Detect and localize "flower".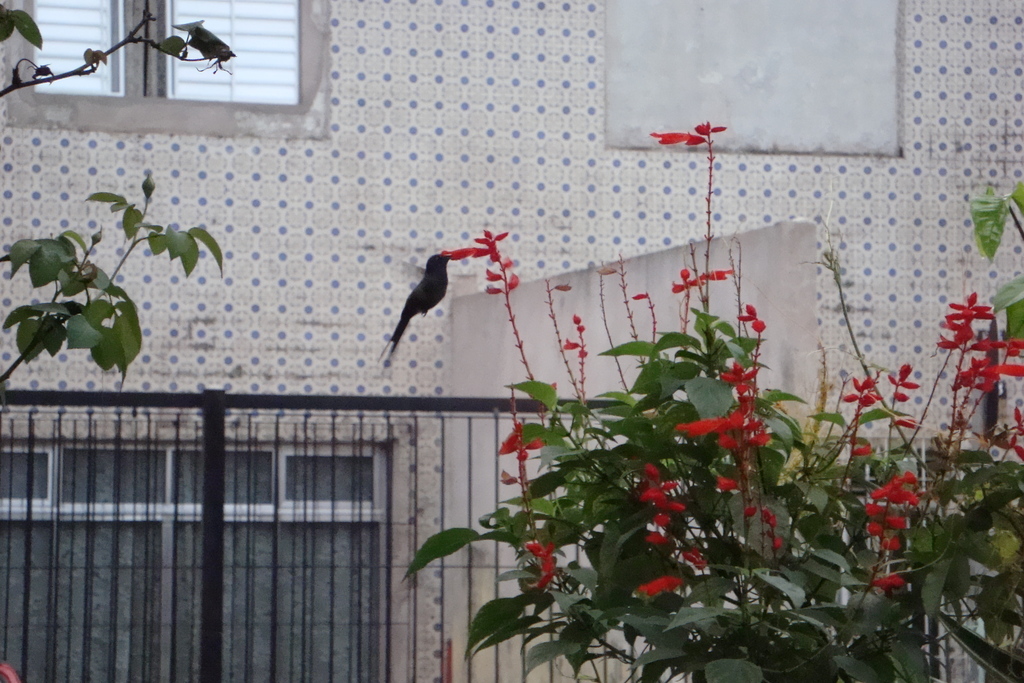
Localized at bbox(938, 323, 1000, 353).
